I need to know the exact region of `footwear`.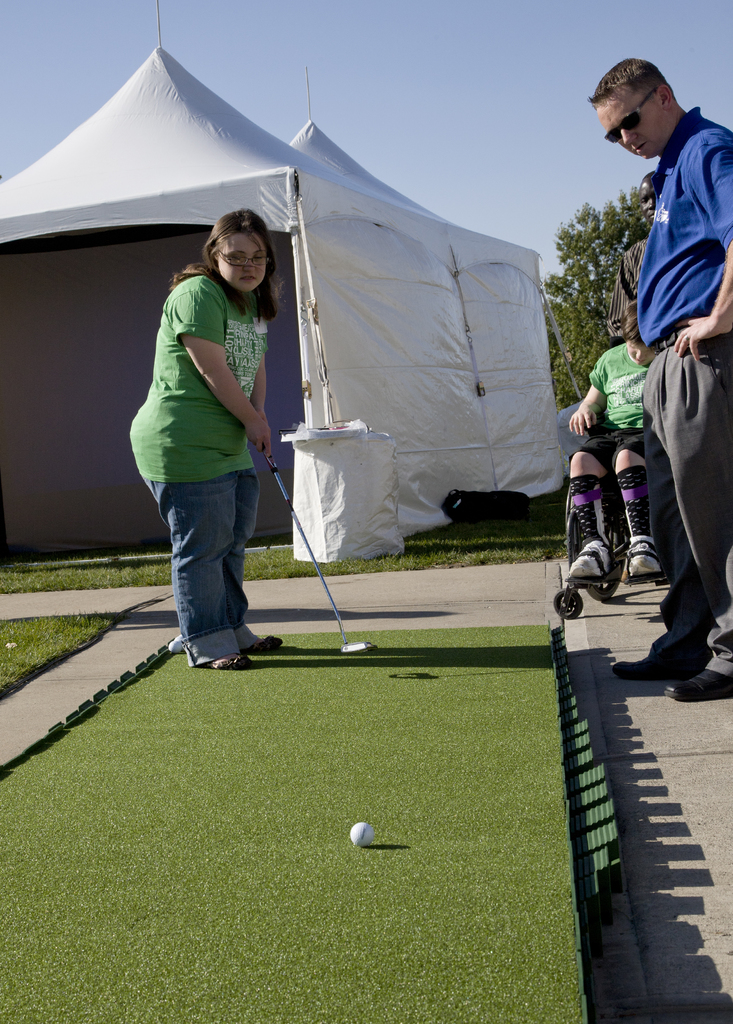
Region: [199, 641, 250, 673].
